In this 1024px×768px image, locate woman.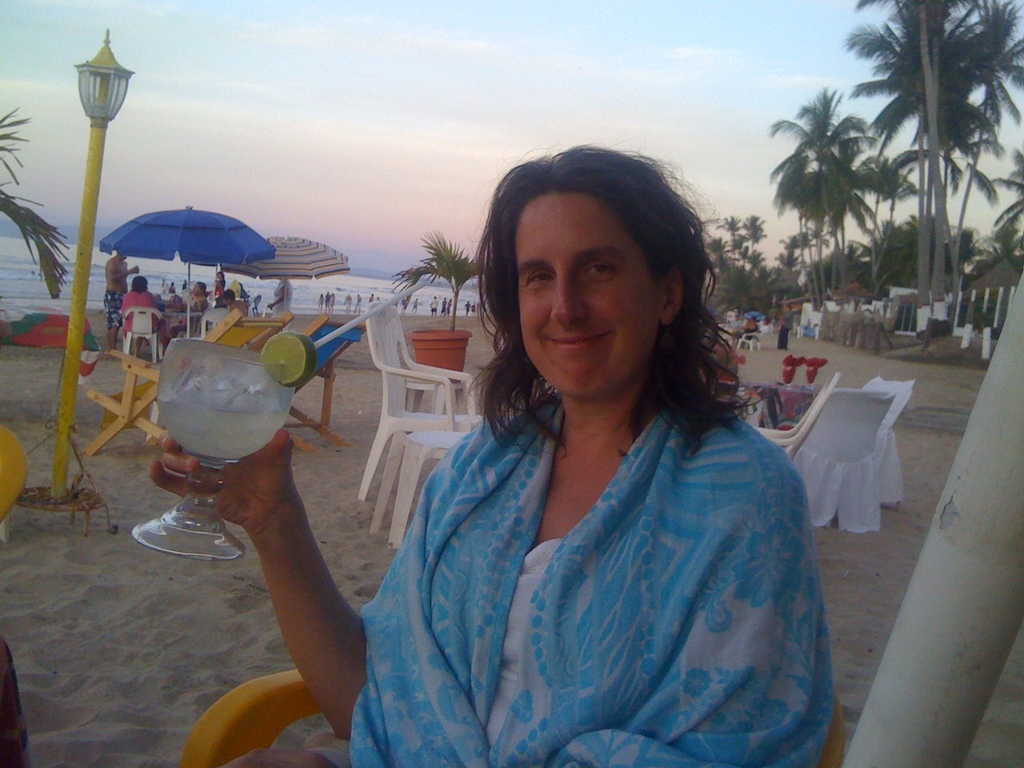
Bounding box: bbox(145, 142, 834, 767).
